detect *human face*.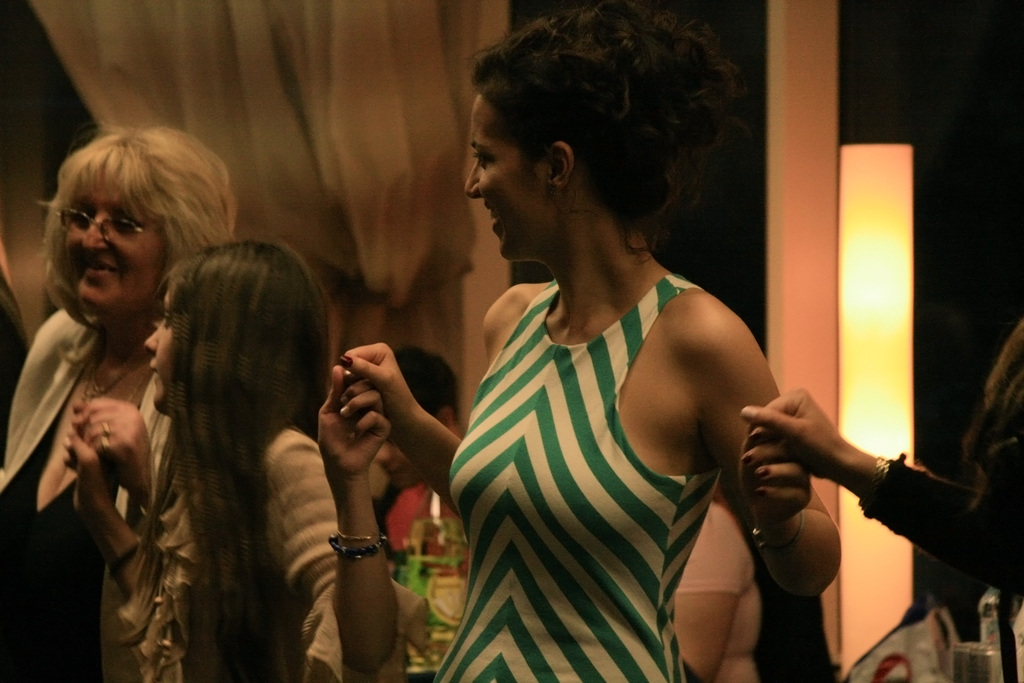
Detected at {"left": 377, "top": 427, "right": 416, "bottom": 486}.
